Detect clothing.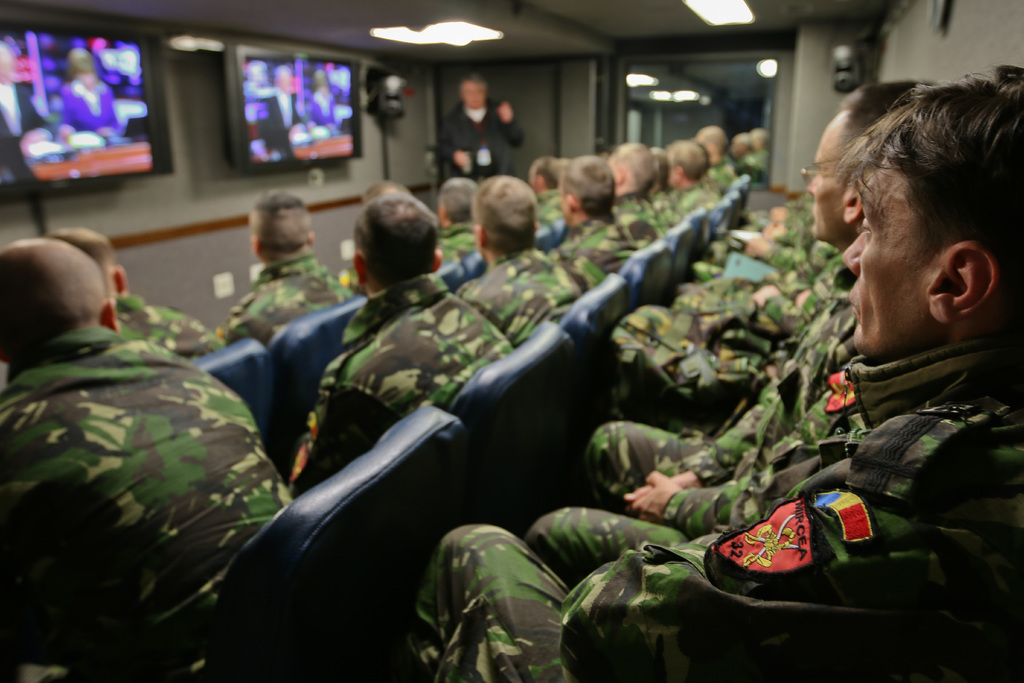
Detected at x1=554 y1=207 x2=637 y2=292.
